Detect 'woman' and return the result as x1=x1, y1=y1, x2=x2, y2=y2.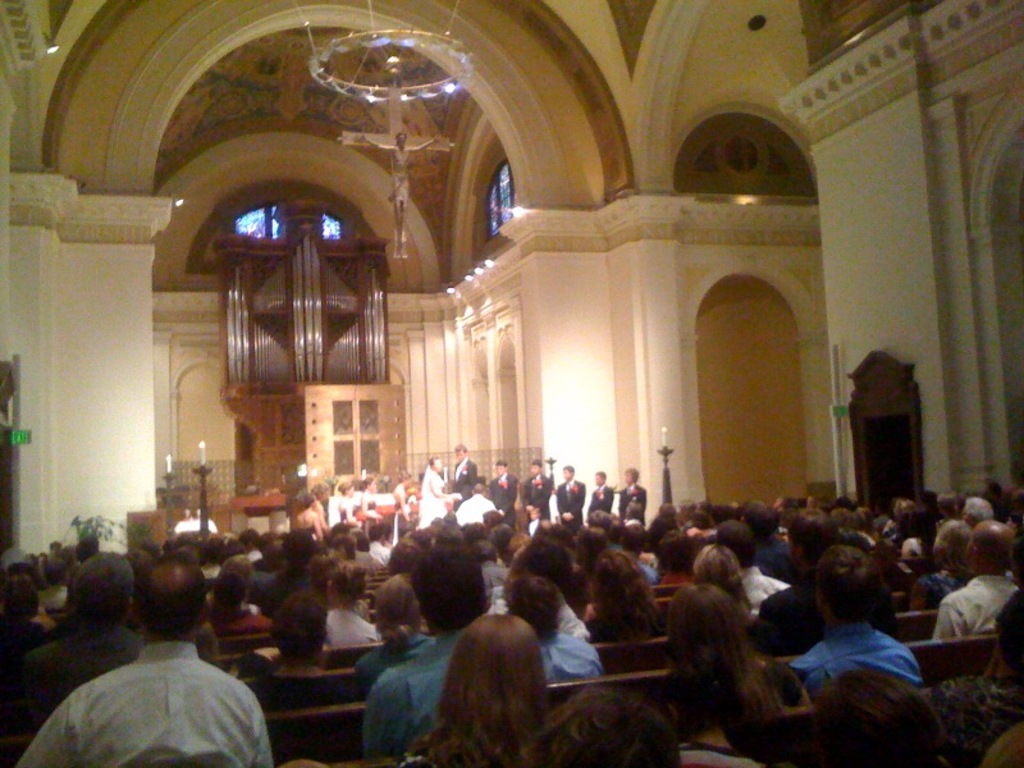
x1=655, y1=580, x2=788, y2=745.
